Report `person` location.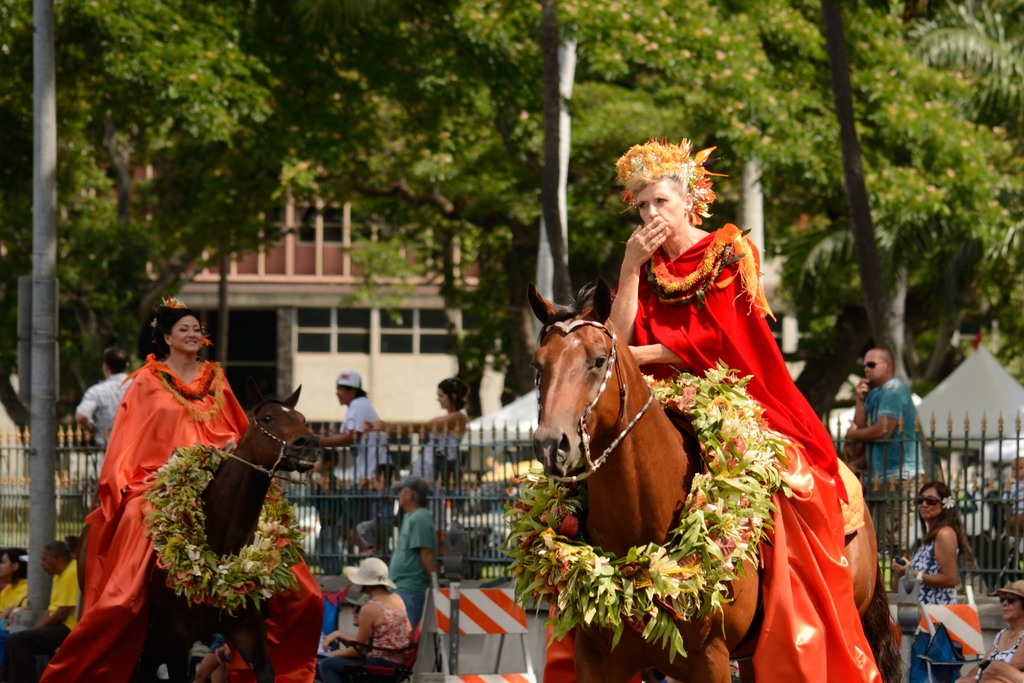
Report: bbox(40, 308, 323, 680).
